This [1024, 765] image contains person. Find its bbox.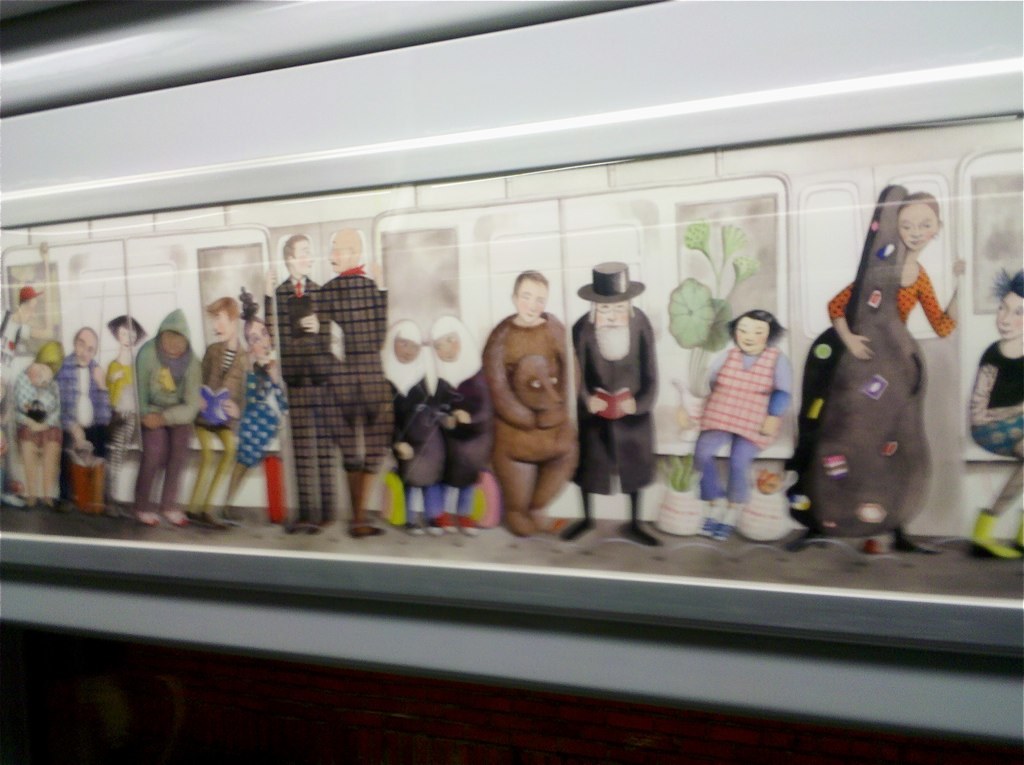
crop(263, 234, 338, 533).
